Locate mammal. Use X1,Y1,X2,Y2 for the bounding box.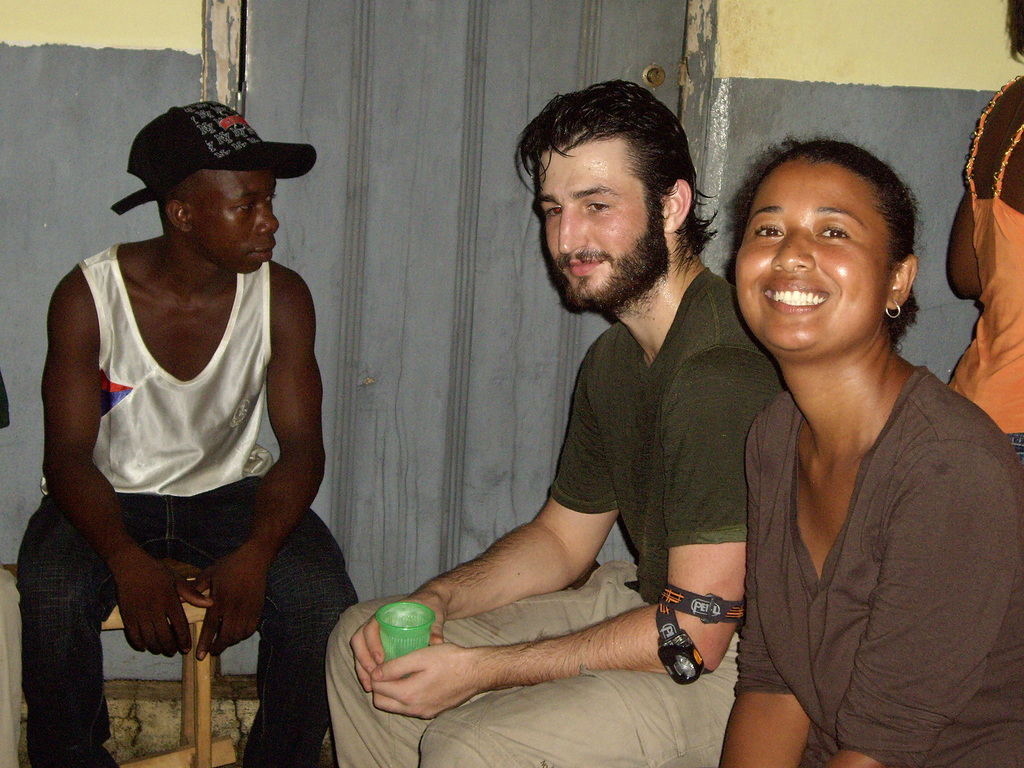
941,0,1022,460.
